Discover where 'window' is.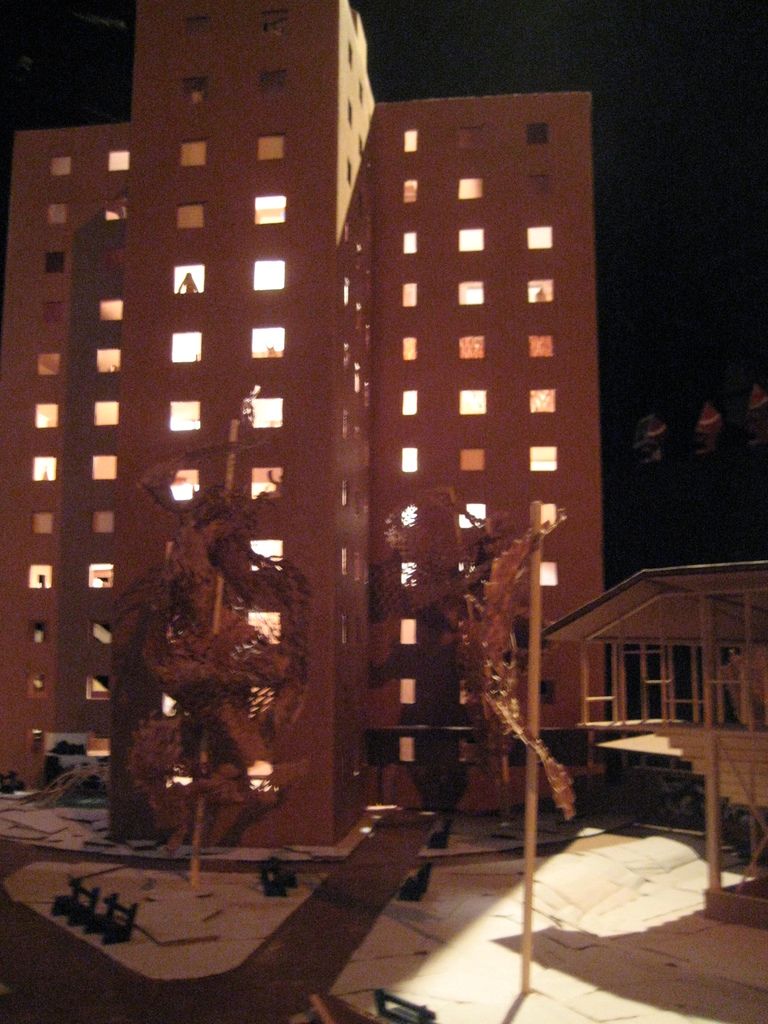
Discovered at left=524, top=226, right=554, bottom=248.
